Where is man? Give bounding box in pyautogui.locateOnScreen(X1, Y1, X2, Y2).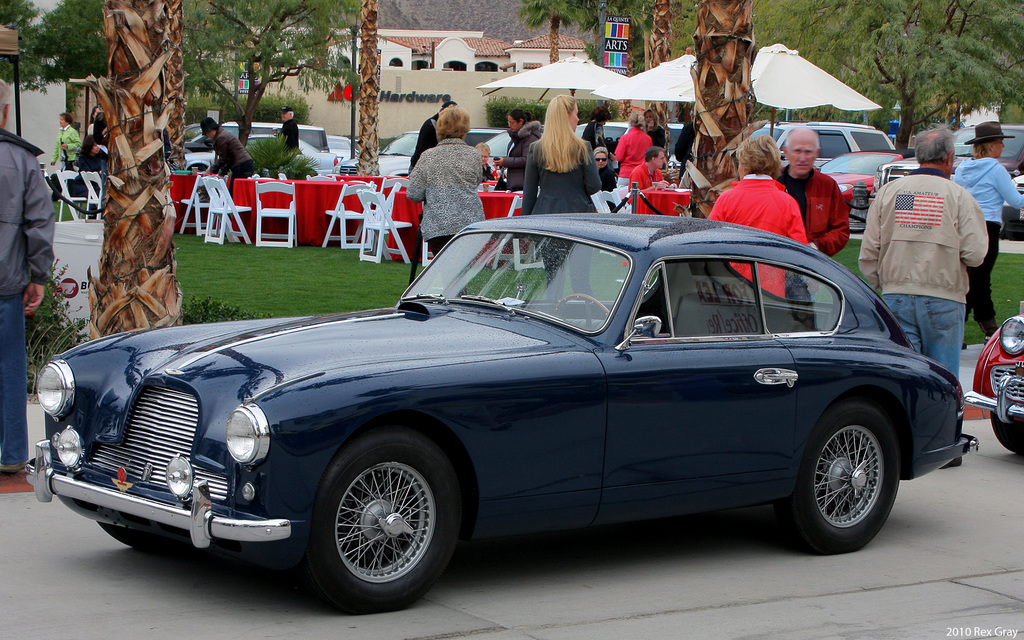
pyautogui.locateOnScreen(862, 145, 996, 362).
